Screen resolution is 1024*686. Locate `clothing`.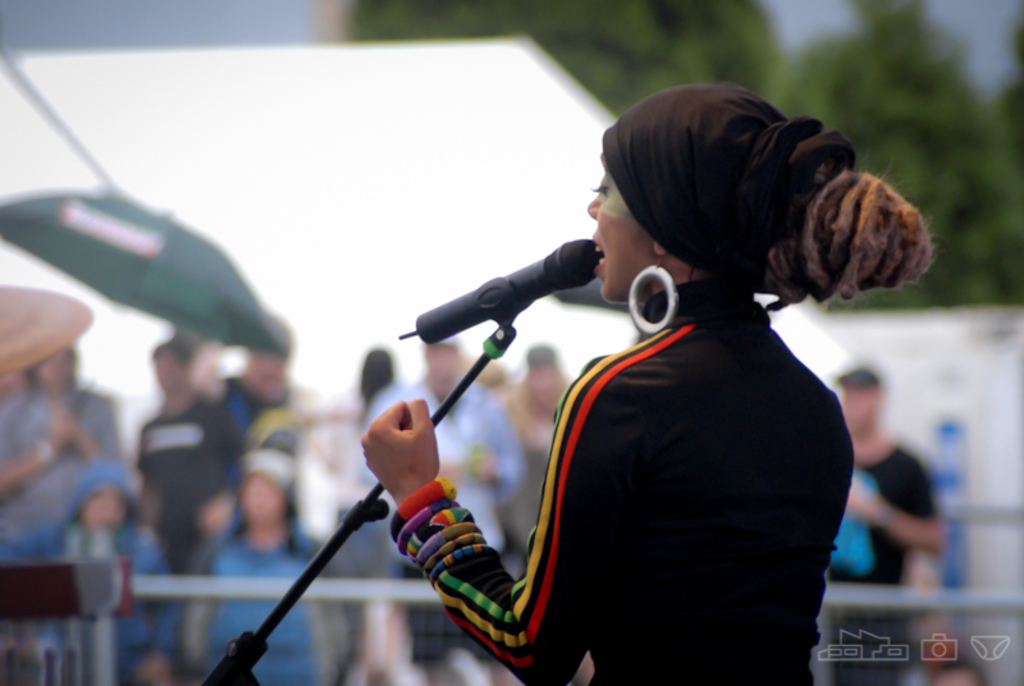
l=497, t=184, r=870, b=685.
